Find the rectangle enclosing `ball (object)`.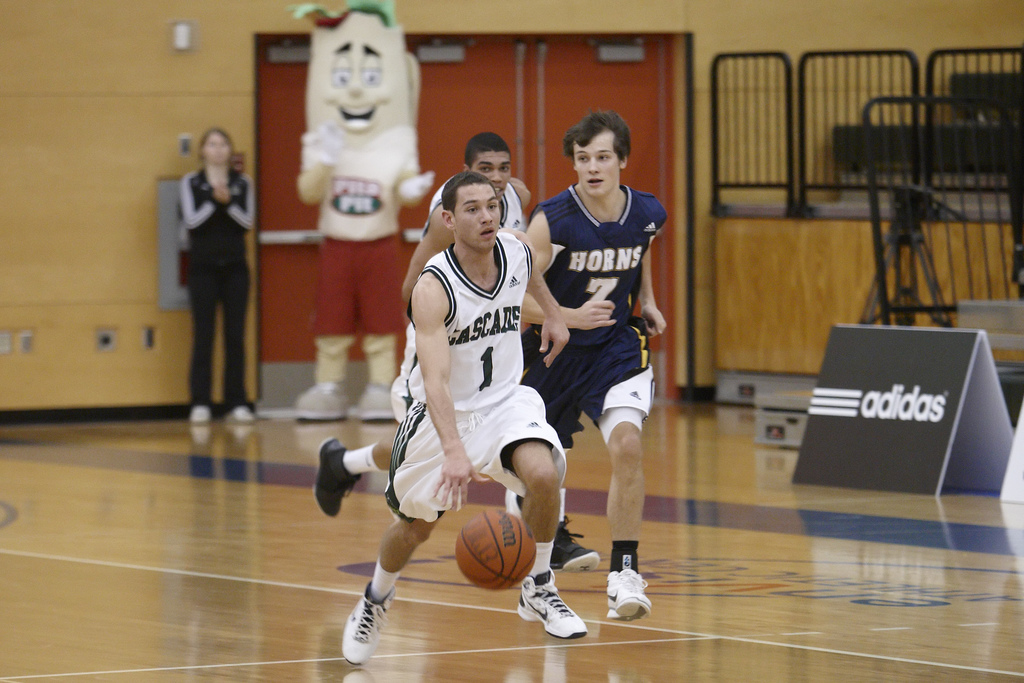
<region>457, 514, 540, 588</region>.
